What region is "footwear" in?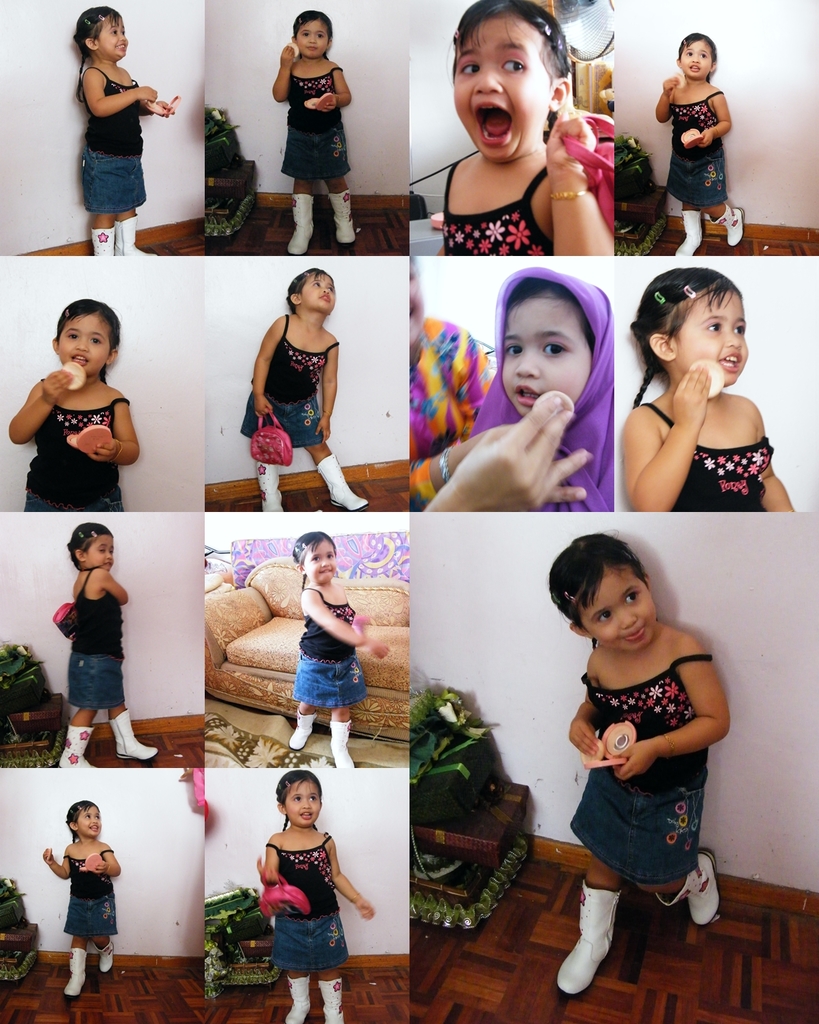
<box>115,217,156,257</box>.
